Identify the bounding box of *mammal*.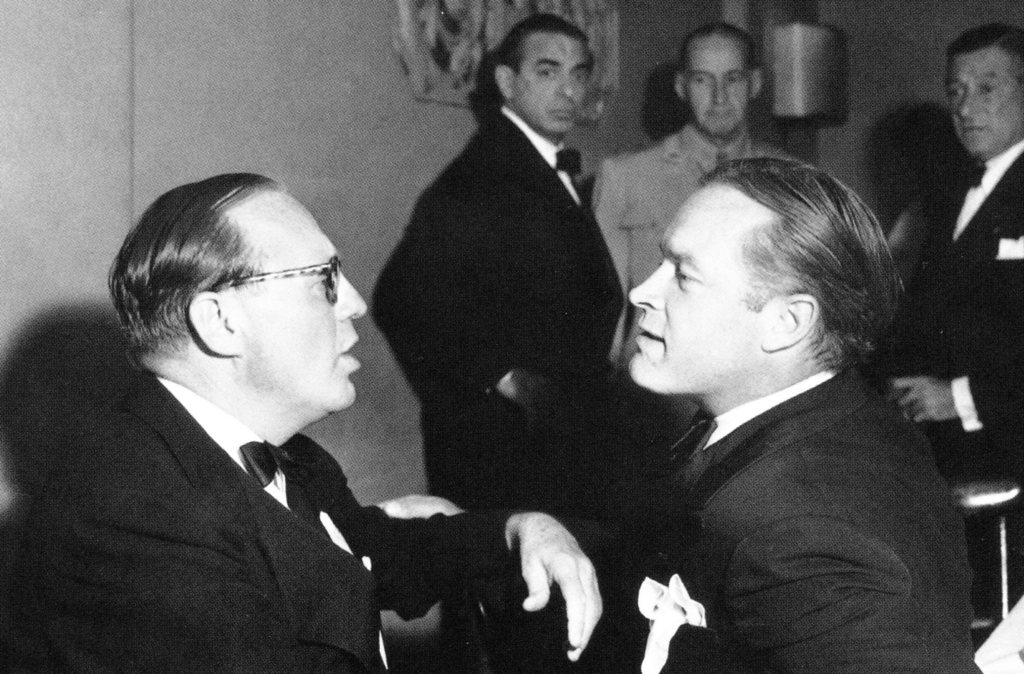
494/126/965/664.
